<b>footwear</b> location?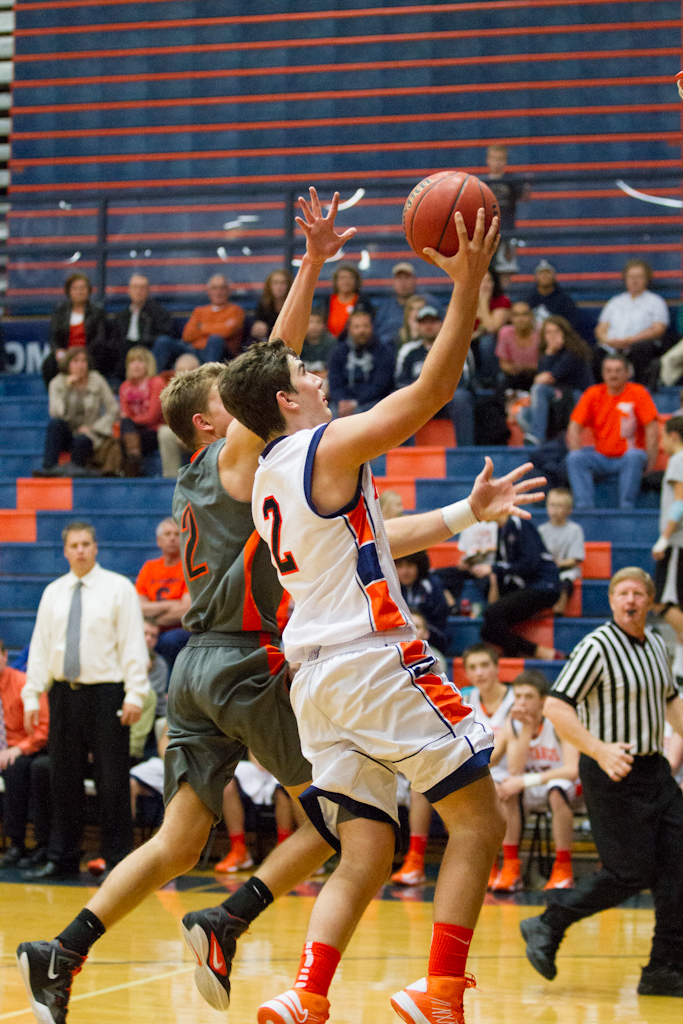
region(522, 915, 567, 980)
